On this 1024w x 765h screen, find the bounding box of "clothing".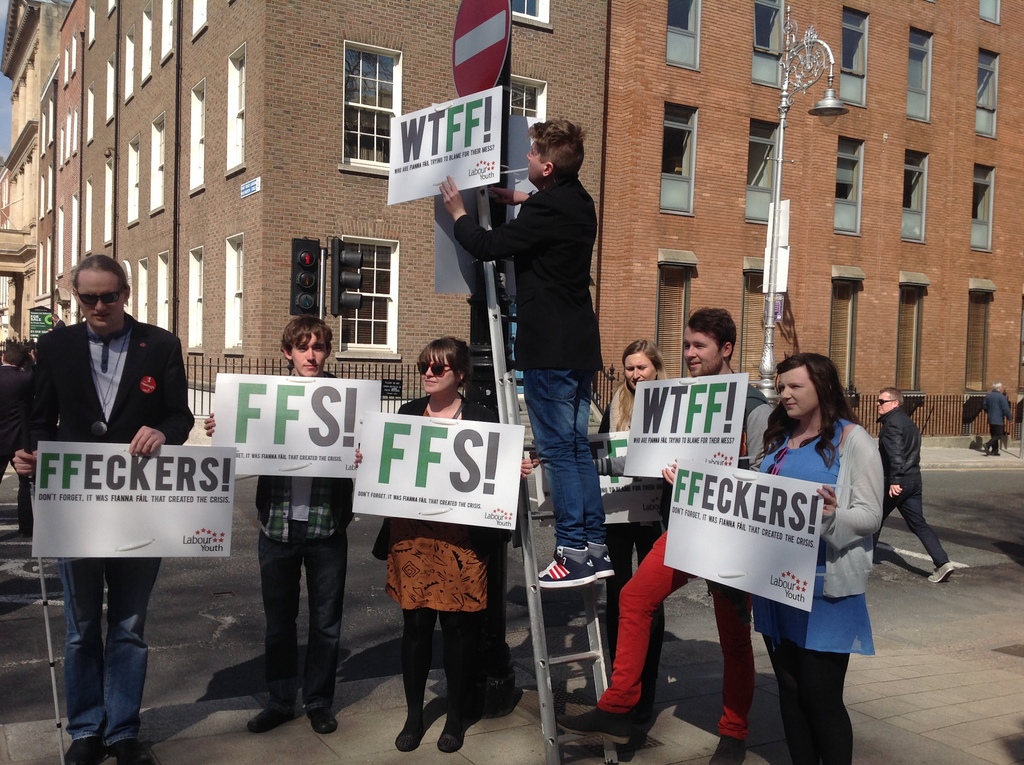
Bounding box: bbox=[248, 373, 351, 704].
